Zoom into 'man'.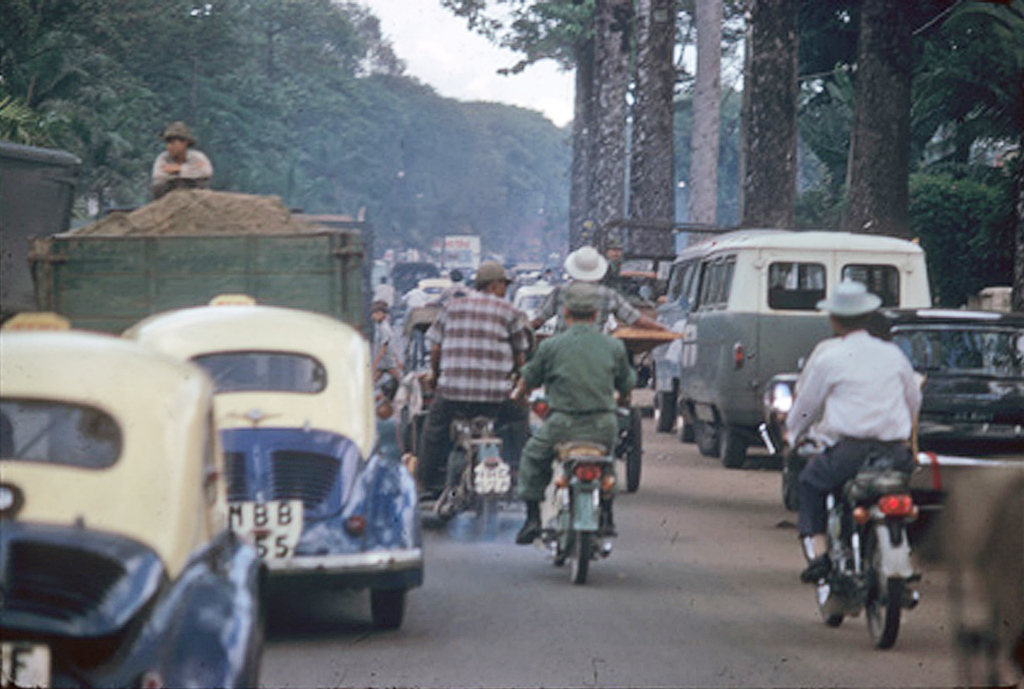
Zoom target: <region>408, 263, 541, 497</region>.
